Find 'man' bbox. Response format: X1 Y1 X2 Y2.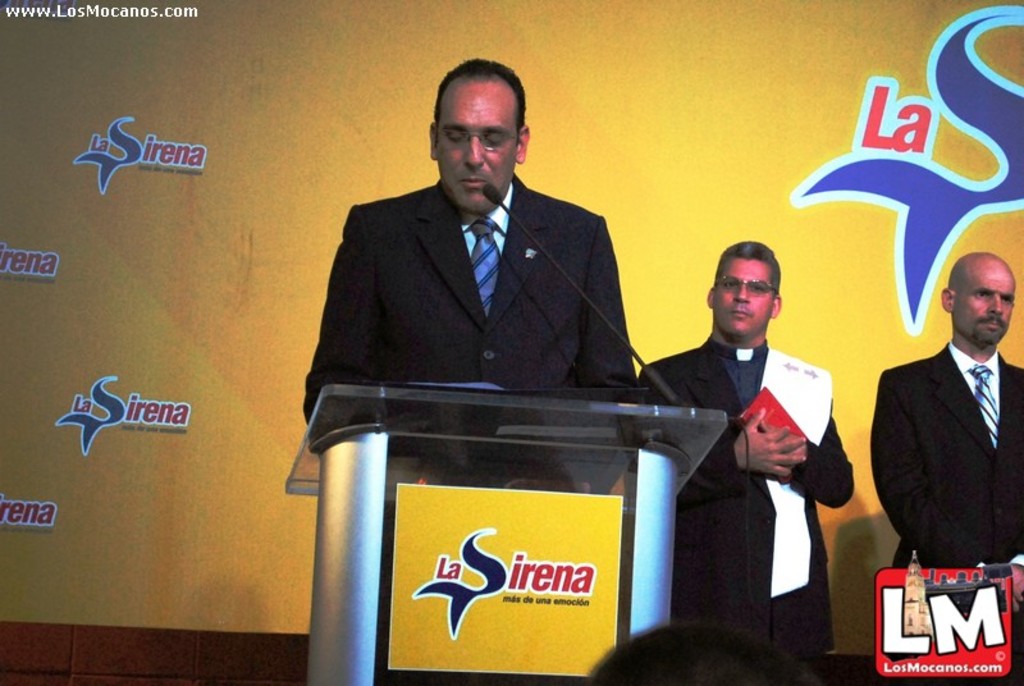
302 58 641 509.
